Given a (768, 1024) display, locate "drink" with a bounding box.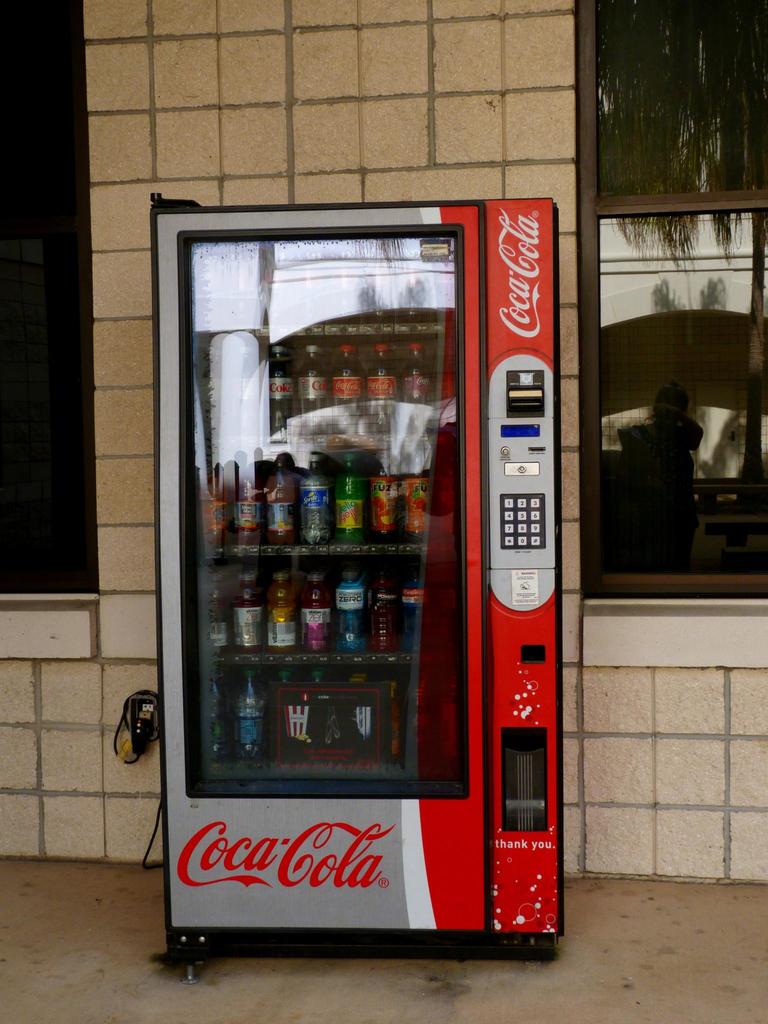
Located: detection(209, 676, 223, 753).
